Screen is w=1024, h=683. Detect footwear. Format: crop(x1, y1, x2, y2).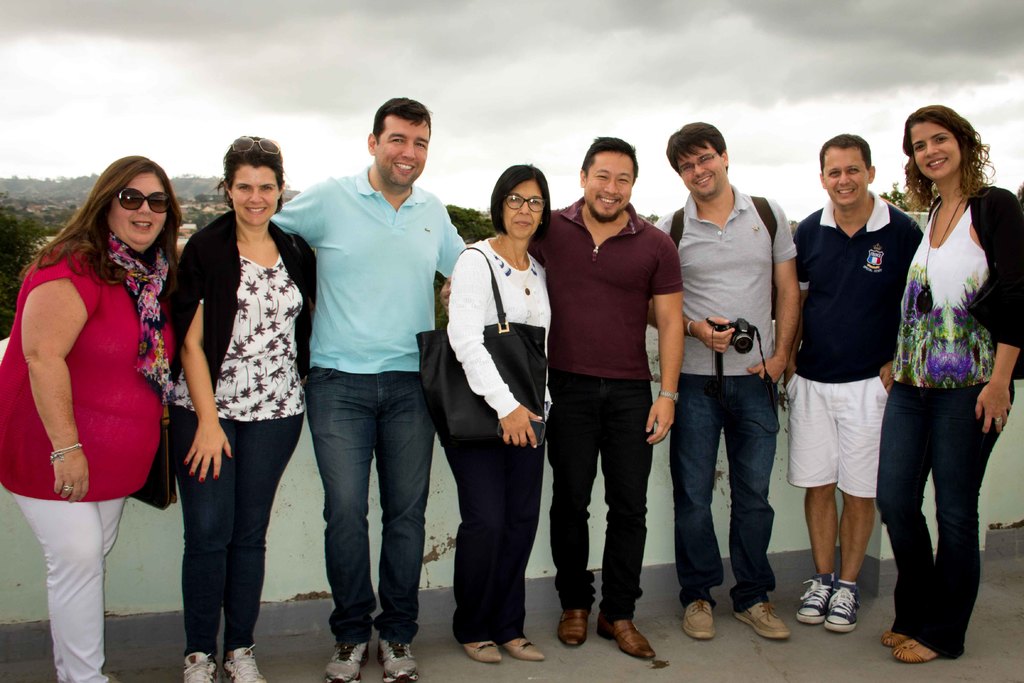
crop(879, 630, 911, 647).
